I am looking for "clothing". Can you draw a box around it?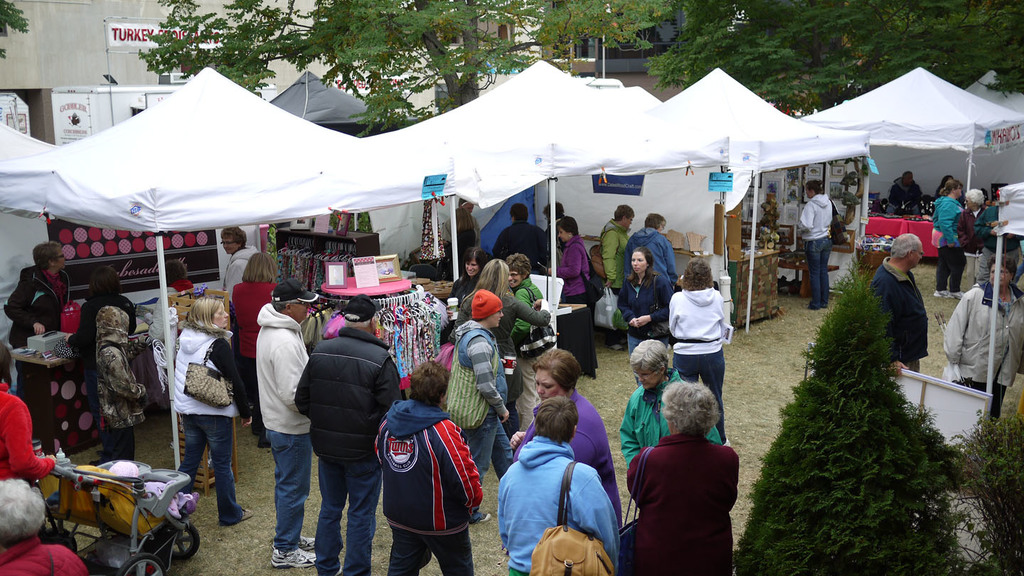
Sure, the bounding box is [227, 271, 278, 378].
